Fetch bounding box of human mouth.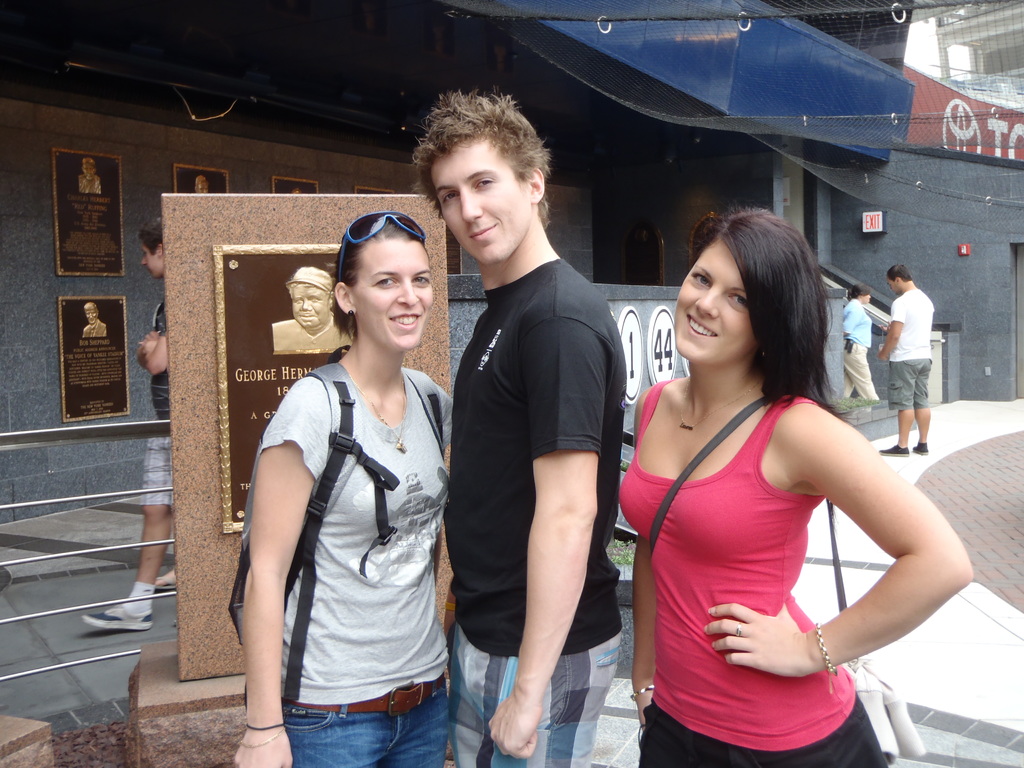
Bbox: [680,312,721,336].
